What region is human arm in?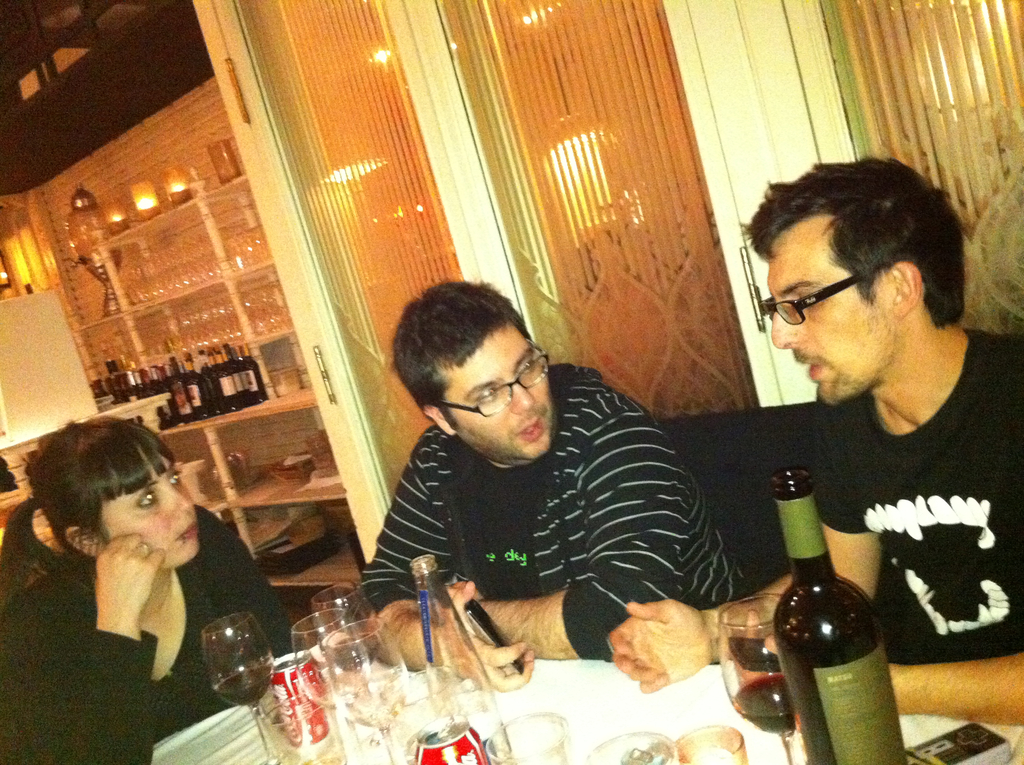
<box>603,387,887,691</box>.
